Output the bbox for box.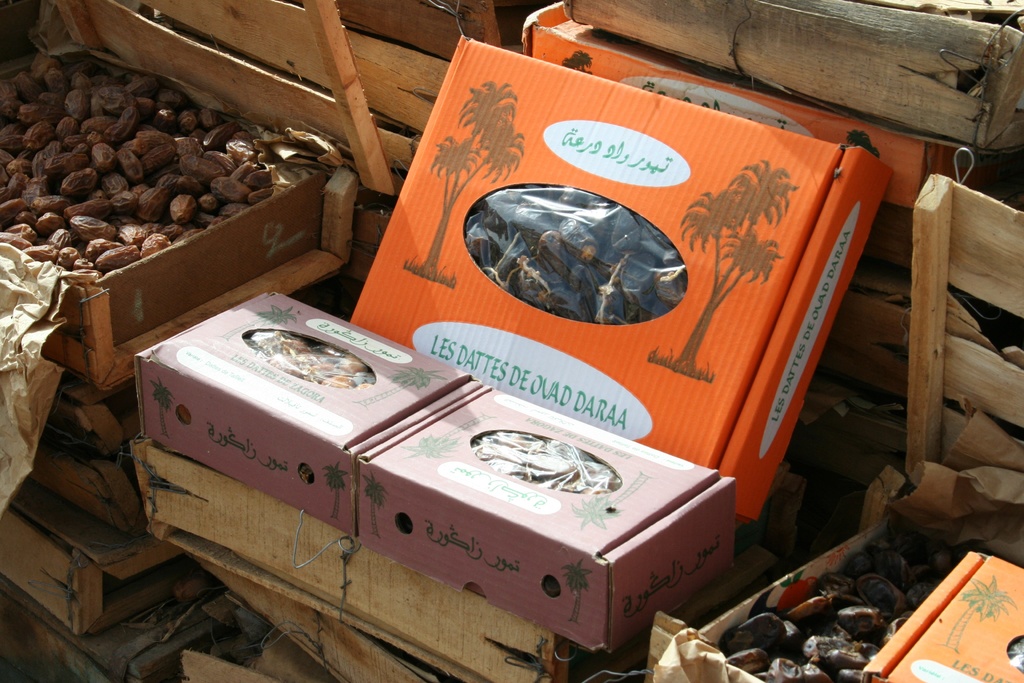
detection(346, 35, 892, 524).
